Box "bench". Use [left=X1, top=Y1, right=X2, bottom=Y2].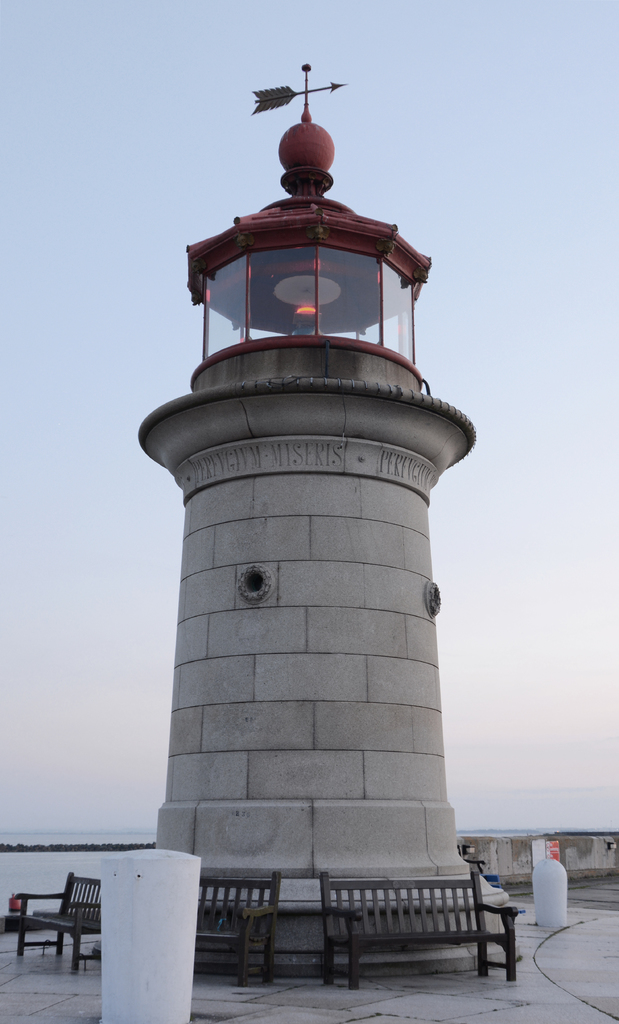
[left=285, top=876, right=536, bottom=985].
